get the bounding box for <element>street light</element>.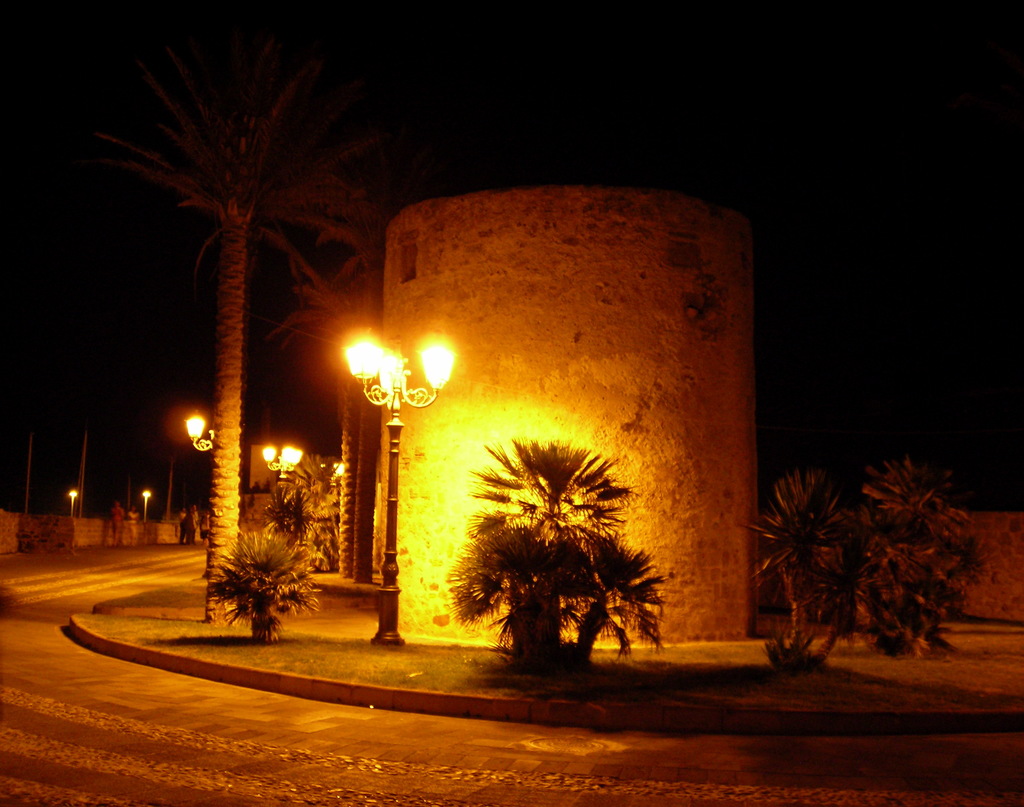
263/443/304/523.
